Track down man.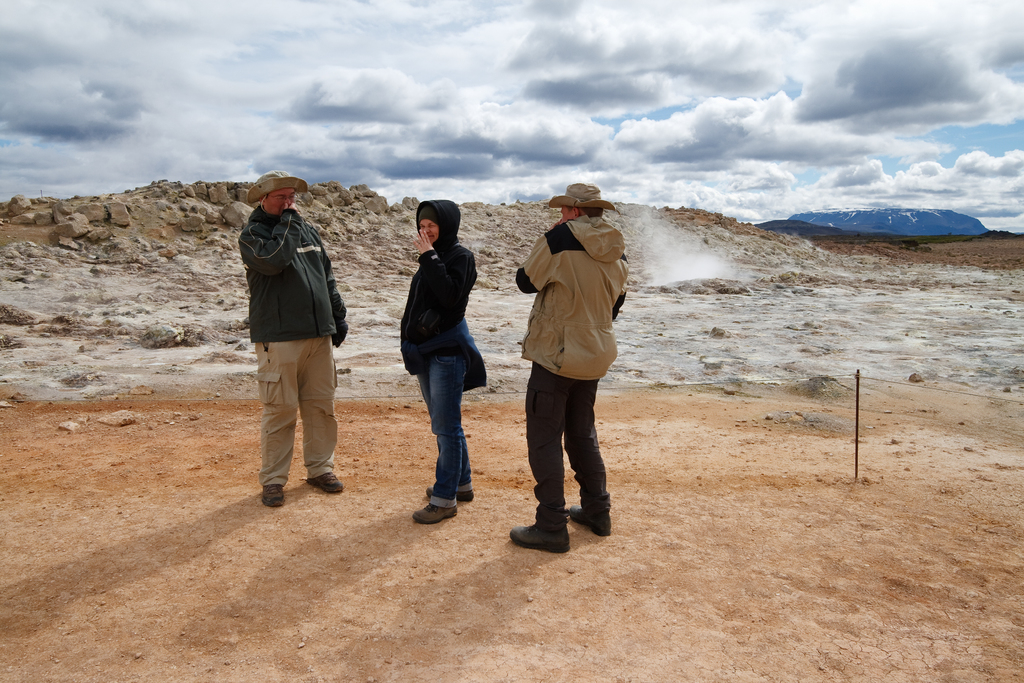
Tracked to [x1=500, y1=180, x2=633, y2=557].
